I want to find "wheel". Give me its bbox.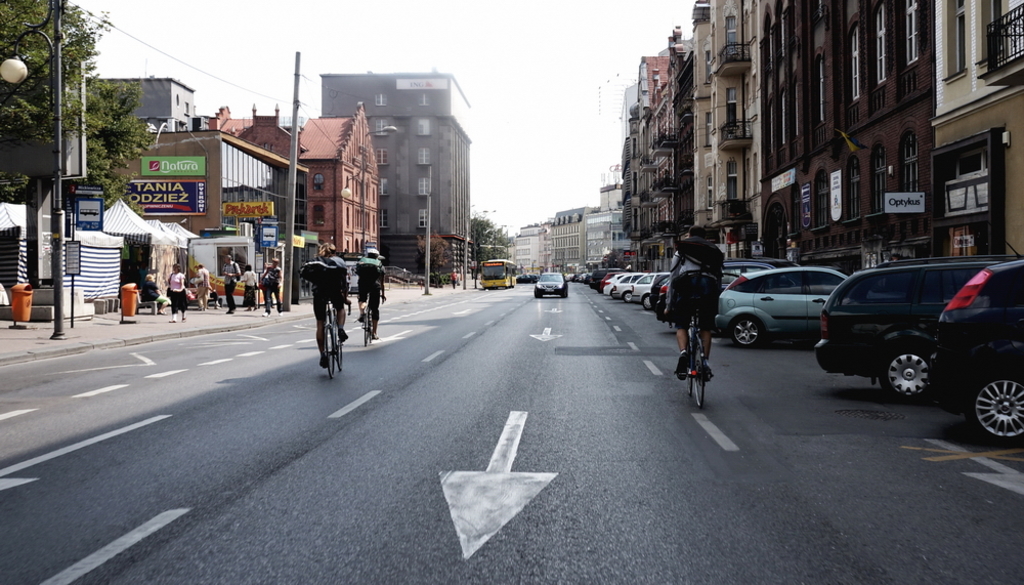
x1=684, y1=340, x2=695, y2=390.
